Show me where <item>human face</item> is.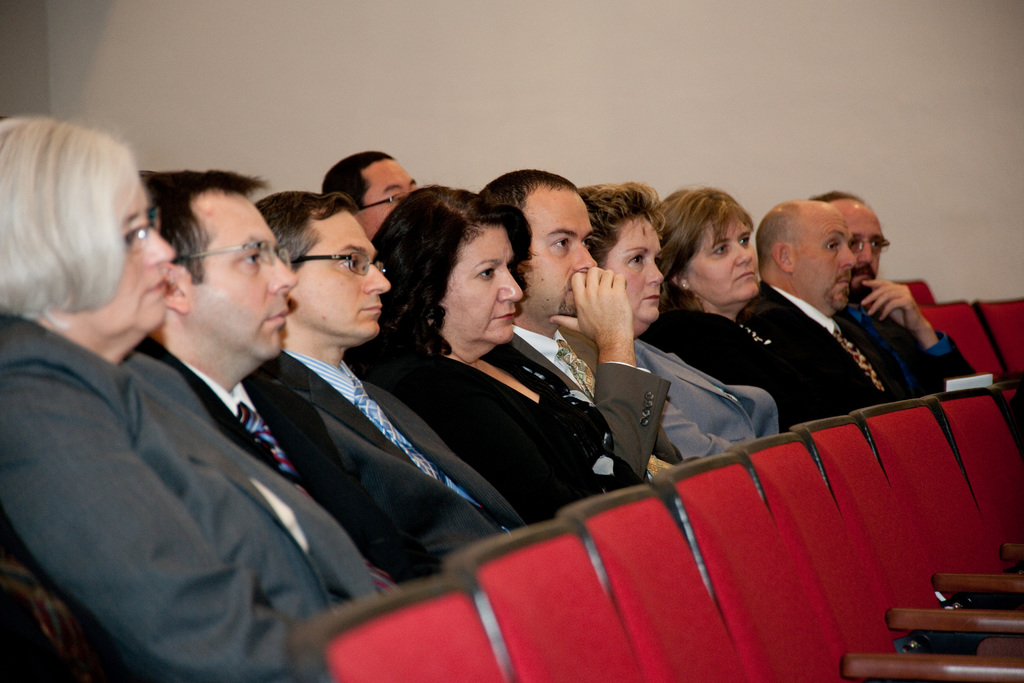
<item>human face</item> is at select_region(526, 188, 594, 317).
